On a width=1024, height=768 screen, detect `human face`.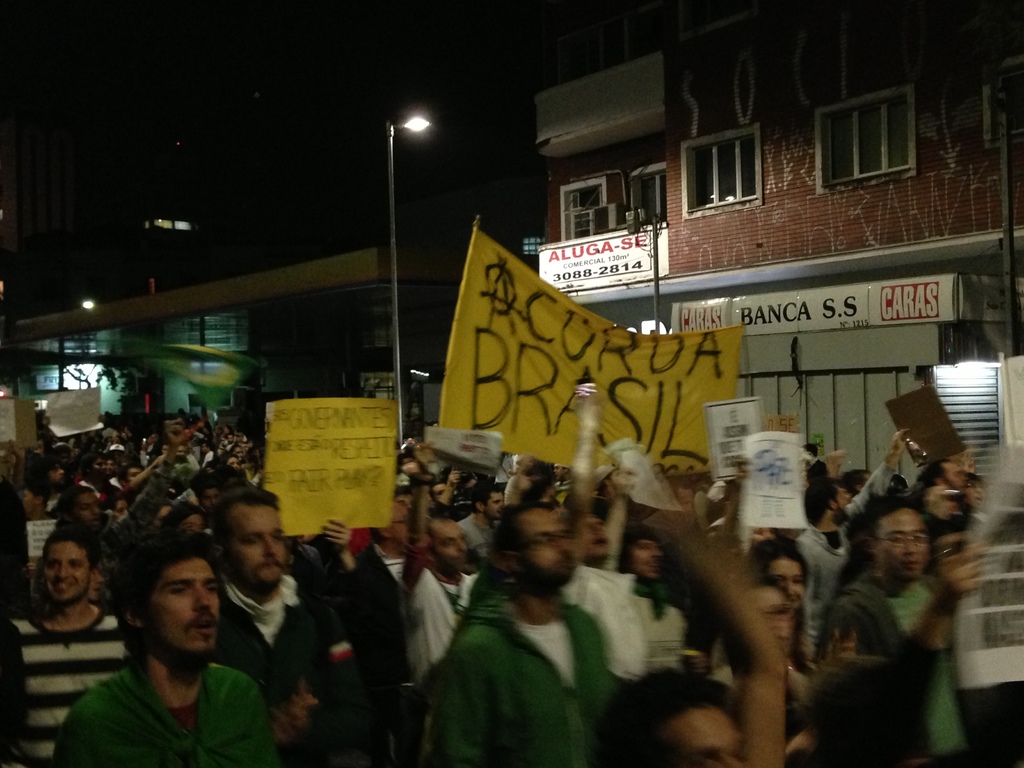
147:559:218:653.
